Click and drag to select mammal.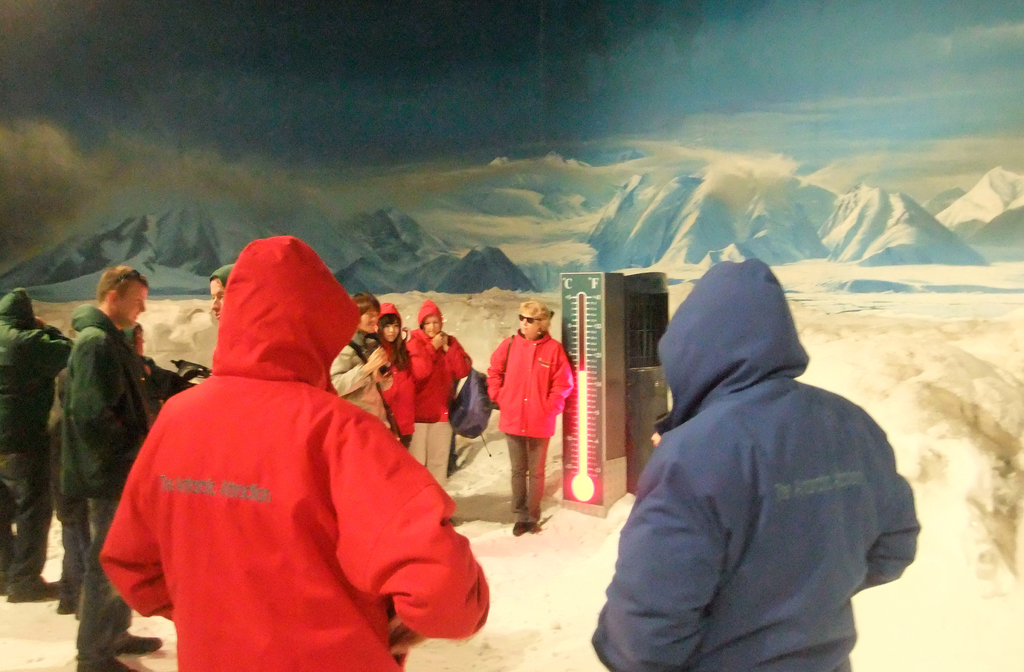
Selection: bbox=[1, 288, 74, 603].
